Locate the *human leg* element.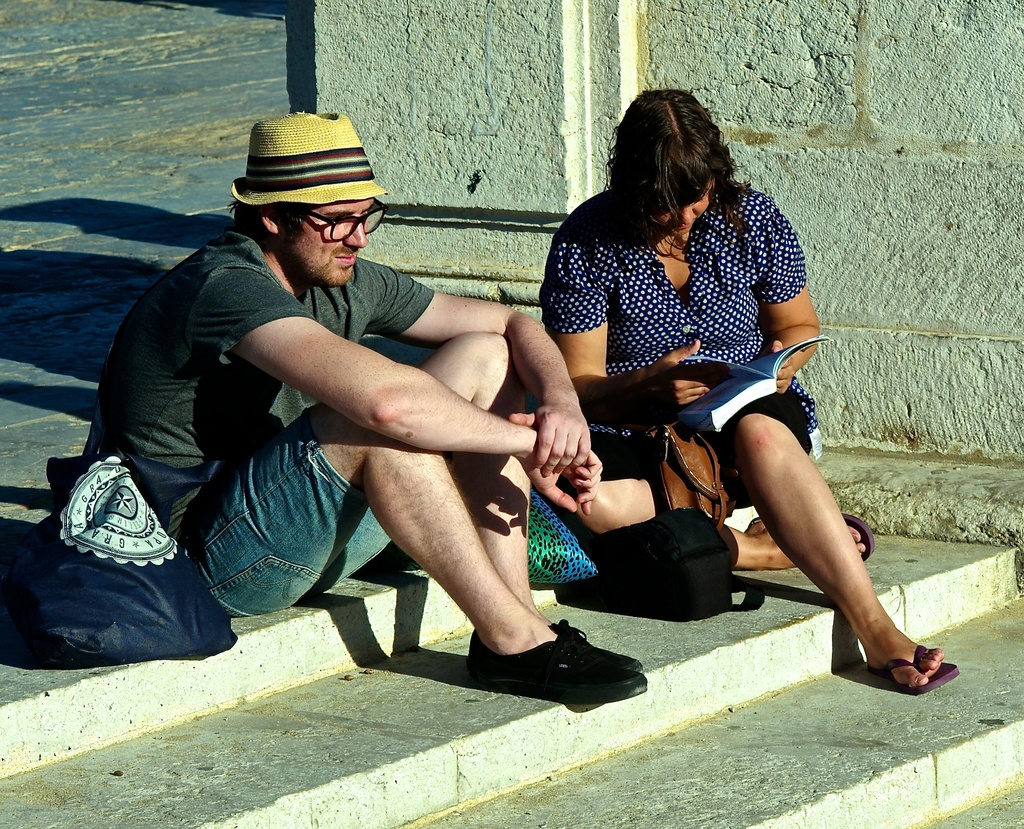
Element bbox: crop(183, 401, 655, 719).
